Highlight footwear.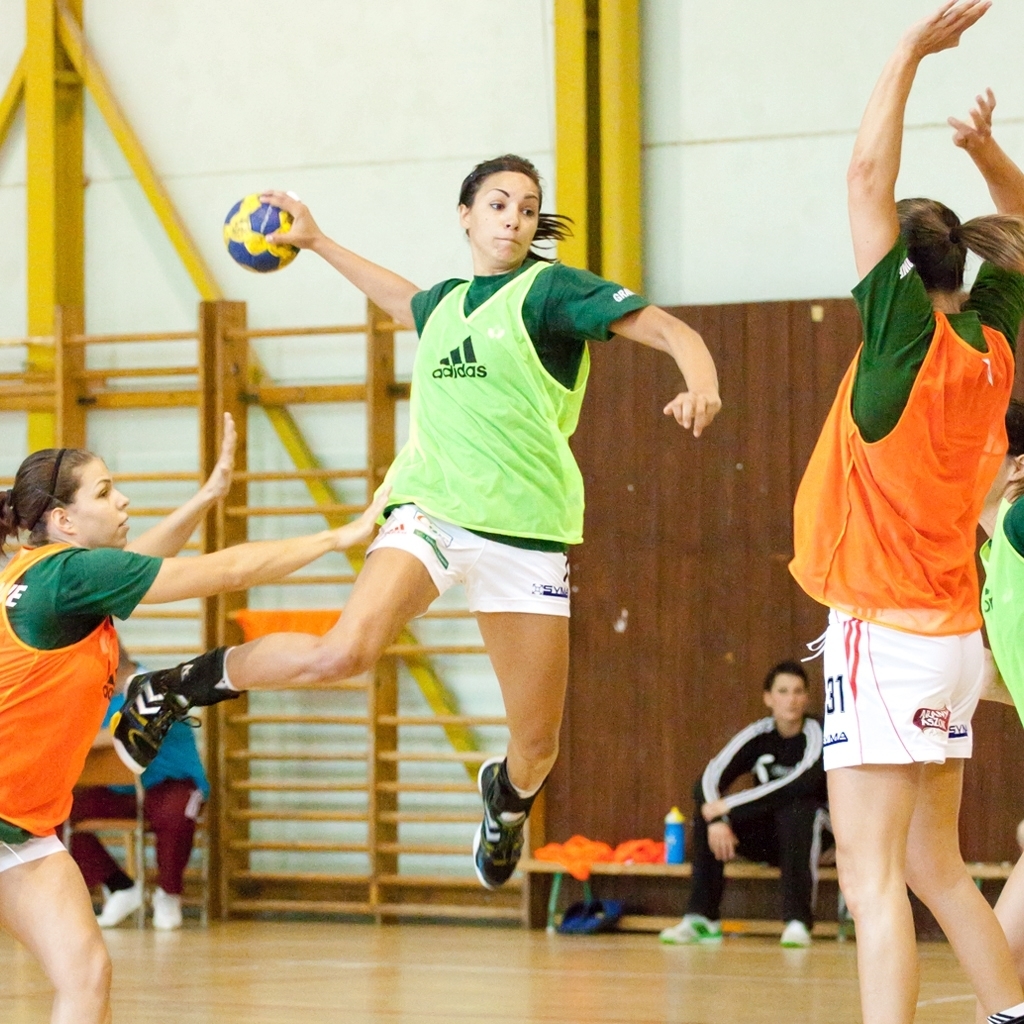
Highlighted region: x1=782 y1=916 x2=812 y2=946.
